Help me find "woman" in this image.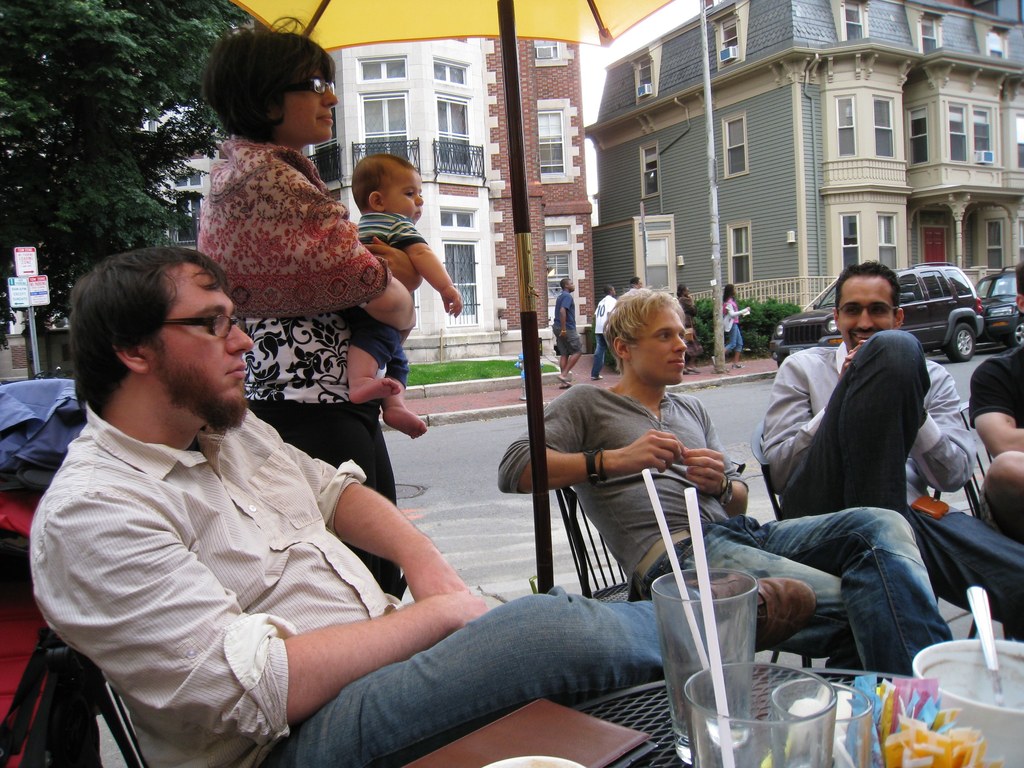
Found it: bbox=[675, 285, 701, 375].
